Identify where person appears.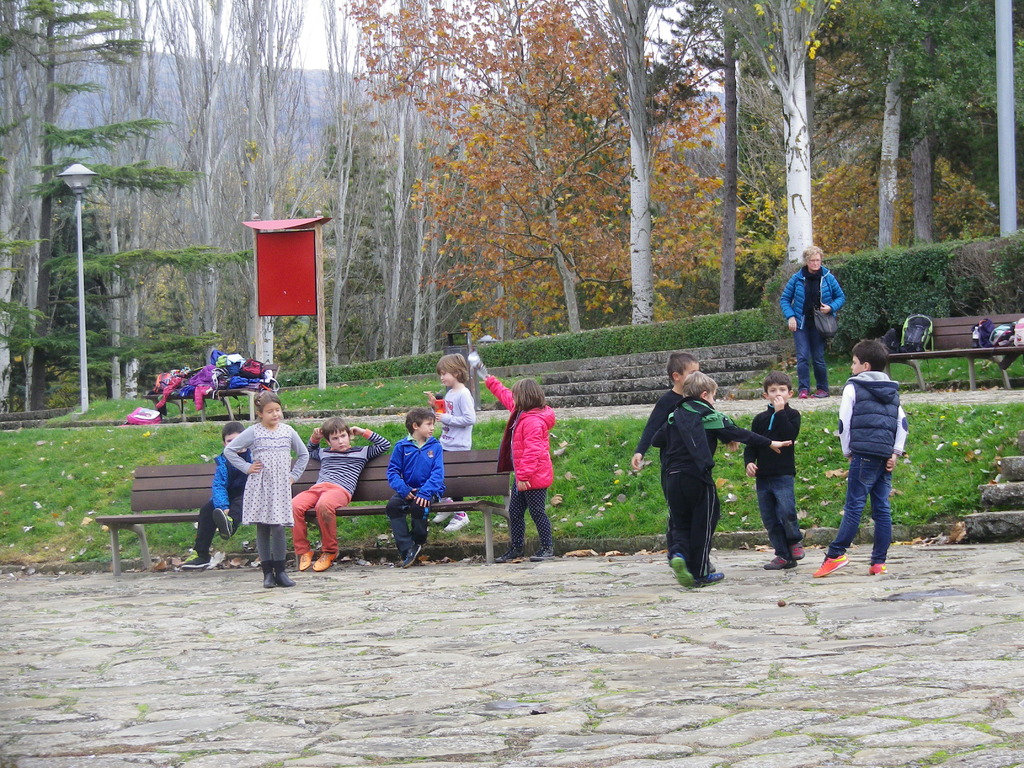
Appears at <region>810, 333, 911, 585</region>.
